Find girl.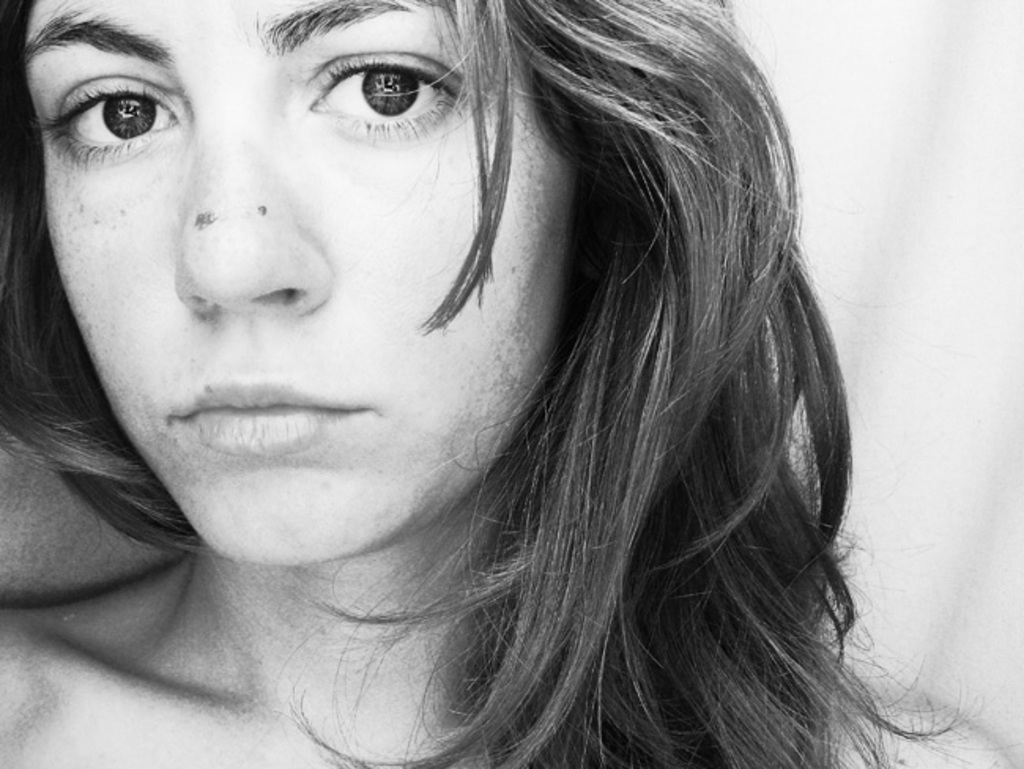
[0, 0, 1021, 767].
